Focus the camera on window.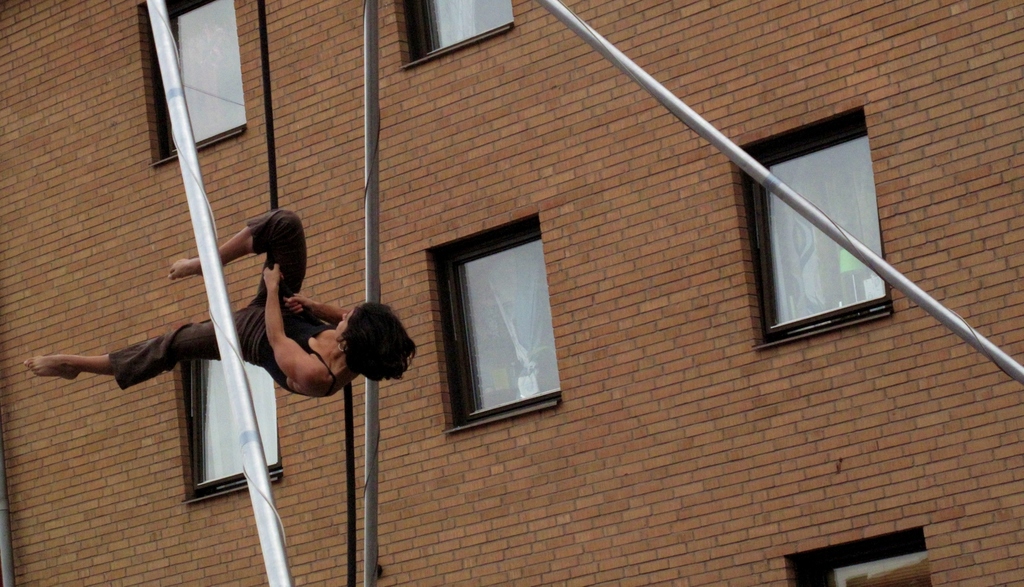
Focus region: box=[152, 0, 250, 167].
